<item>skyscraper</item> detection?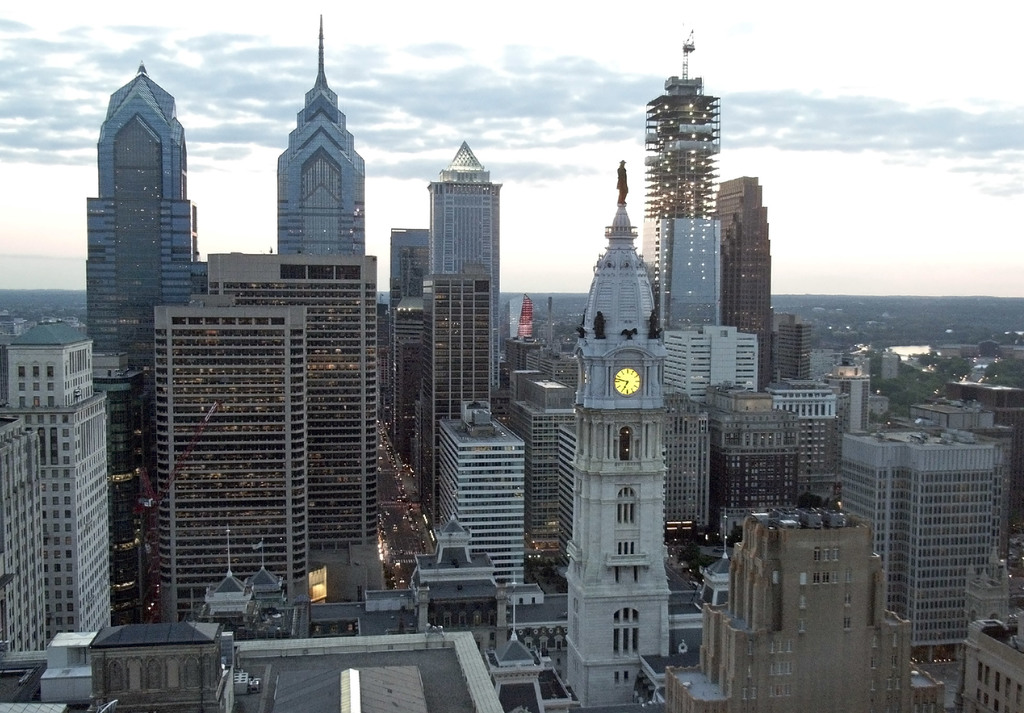
box=[152, 293, 308, 623]
